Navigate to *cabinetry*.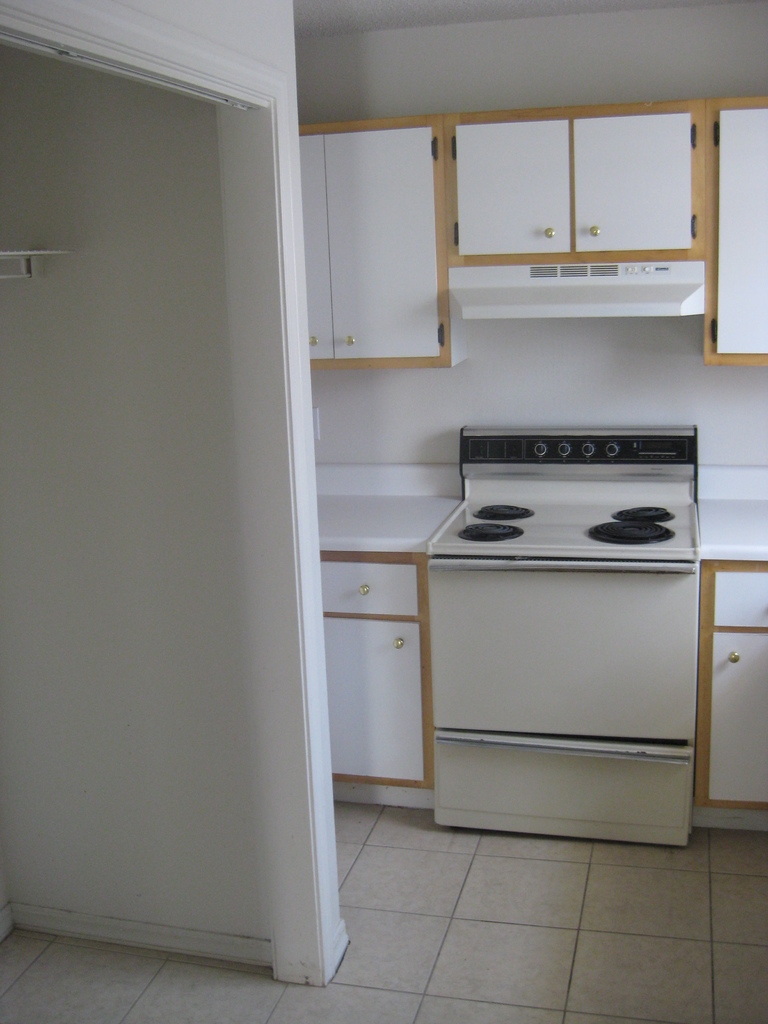
Navigation target: {"left": 714, "top": 118, "right": 767, "bottom": 372}.
